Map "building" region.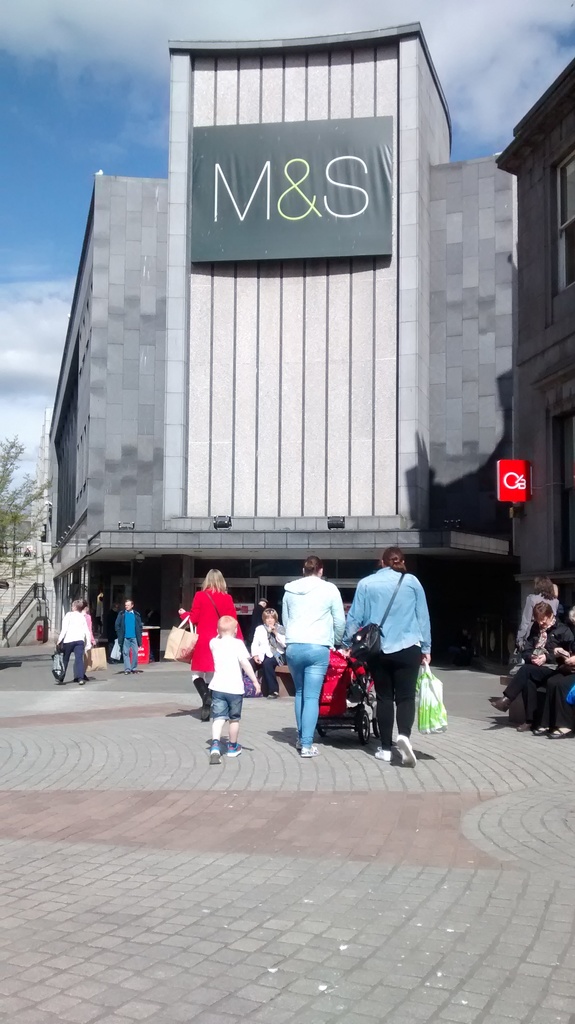
Mapped to (493,50,574,657).
